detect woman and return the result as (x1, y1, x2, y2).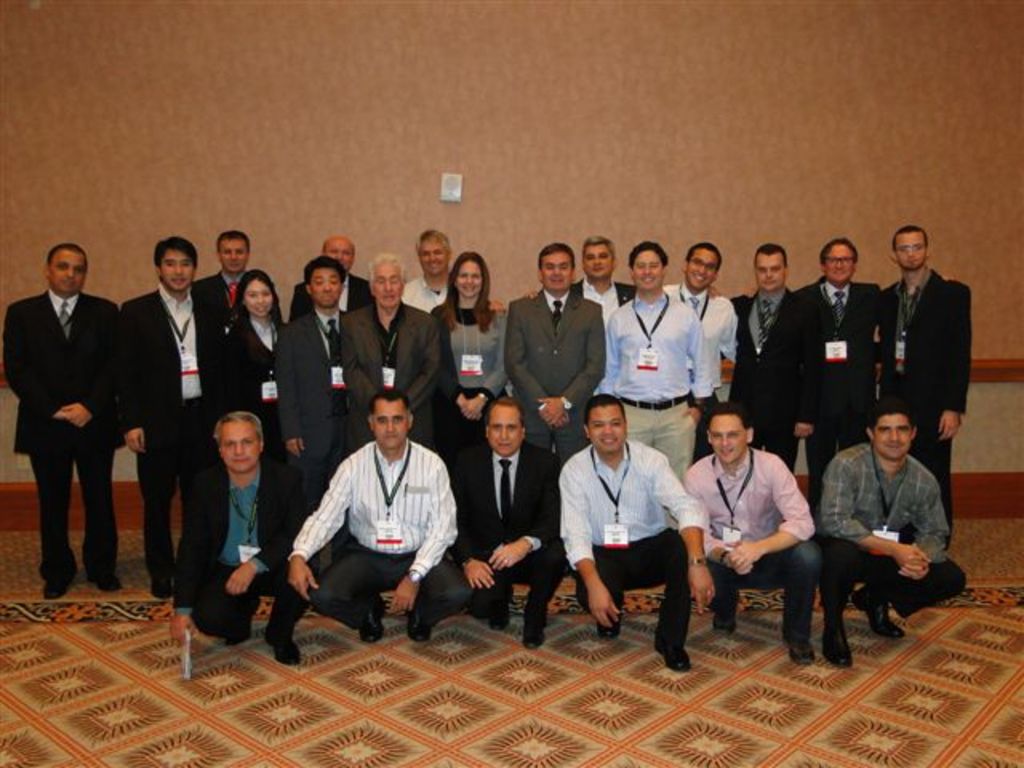
(203, 272, 288, 459).
